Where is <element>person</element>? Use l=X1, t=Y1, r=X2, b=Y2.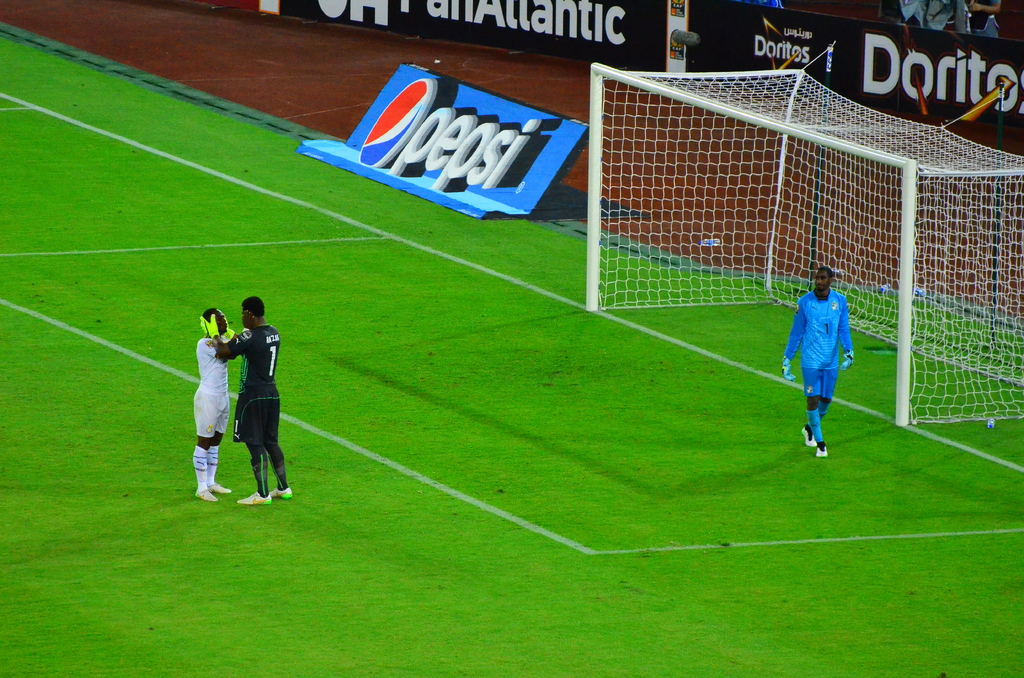
l=203, t=298, r=291, b=503.
